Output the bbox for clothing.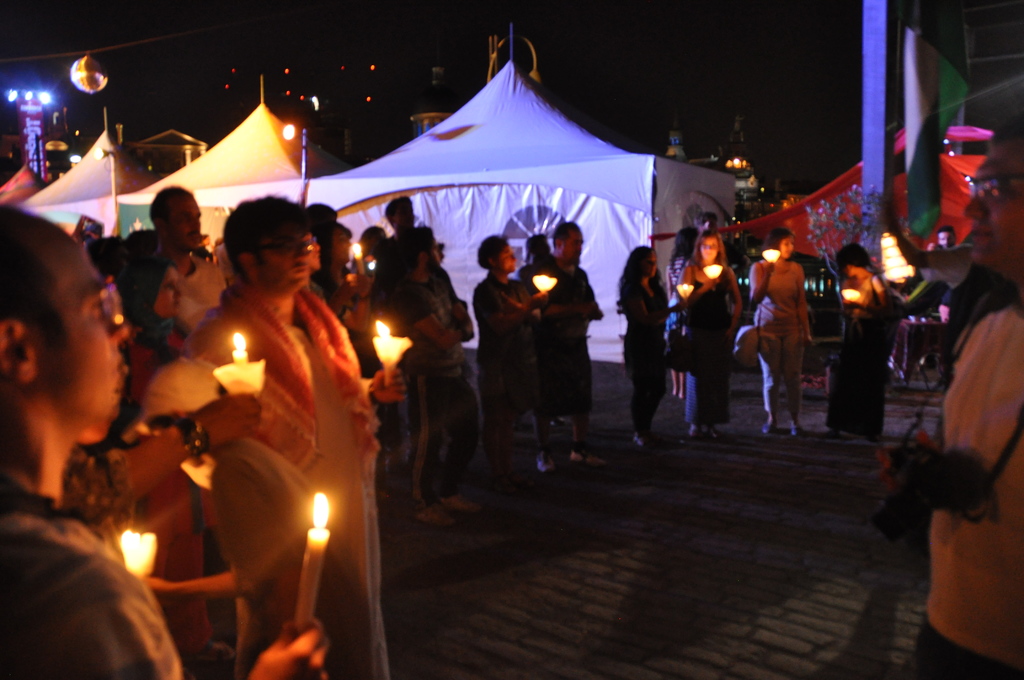
(915, 287, 1023, 679).
